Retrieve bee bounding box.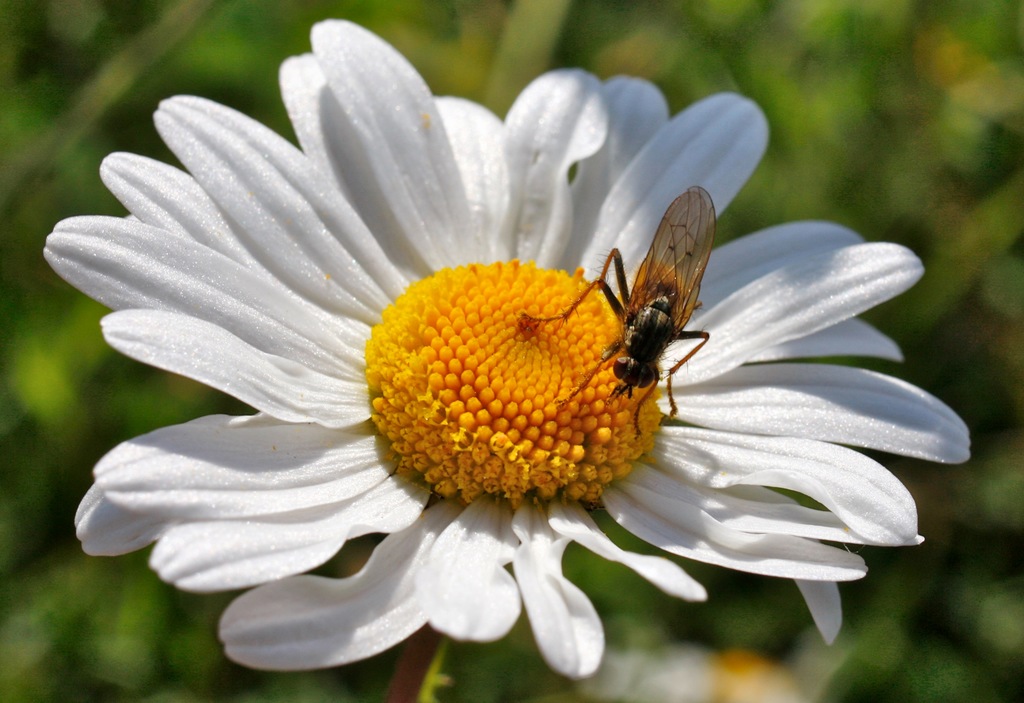
Bounding box: Rect(580, 182, 726, 451).
